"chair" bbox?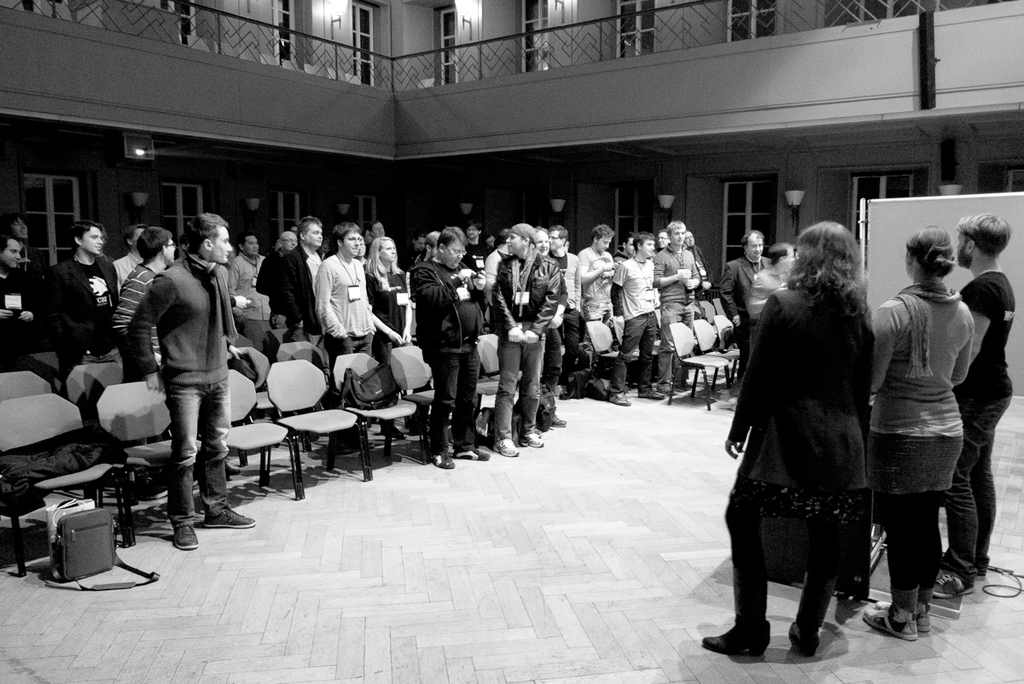
666,320,730,409
